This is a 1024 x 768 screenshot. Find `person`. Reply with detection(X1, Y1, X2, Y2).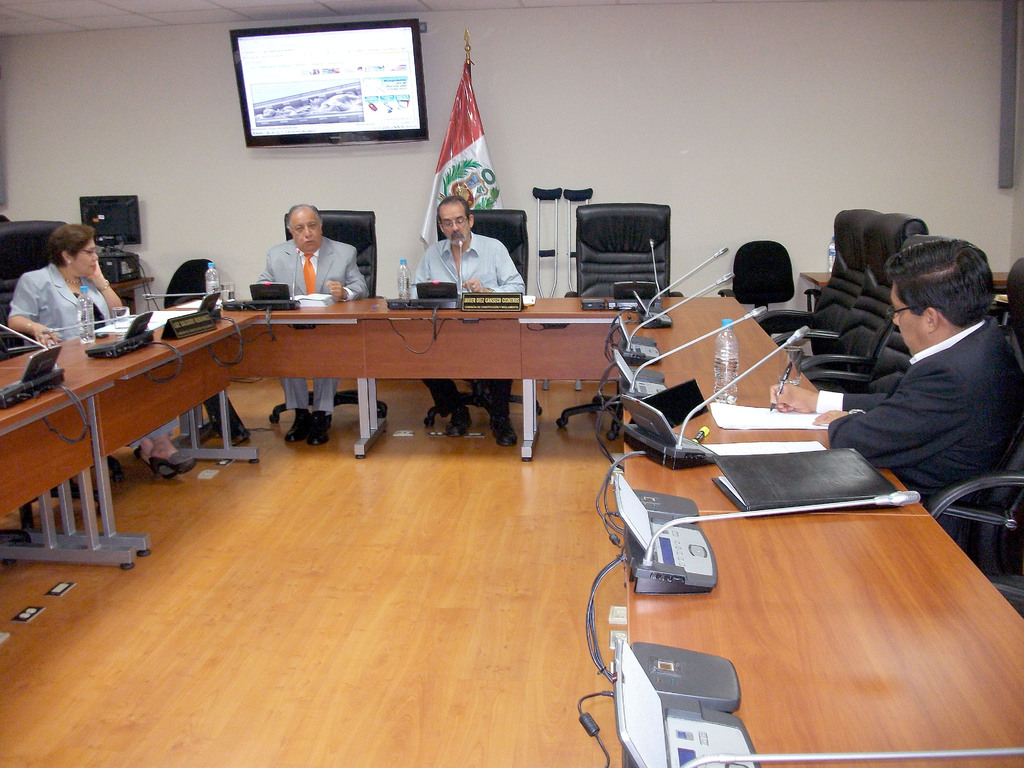
detection(257, 205, 372, 447).
